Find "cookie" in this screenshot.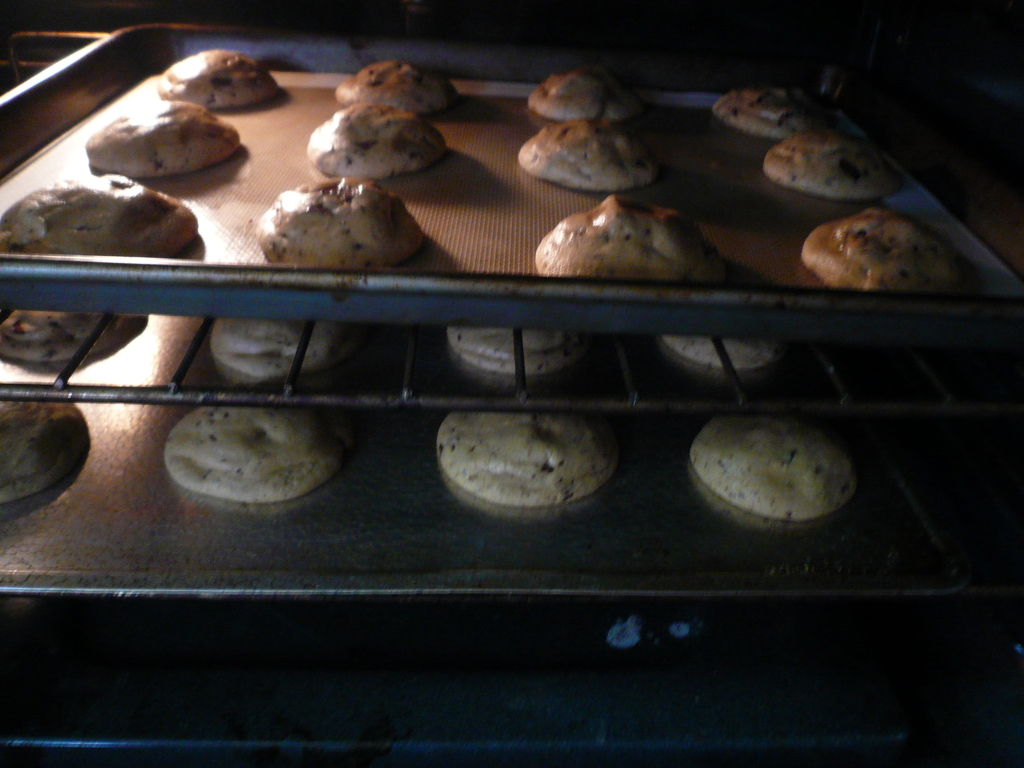
The bounding box for "cookie" is box=[686, 413, 860, 523].
